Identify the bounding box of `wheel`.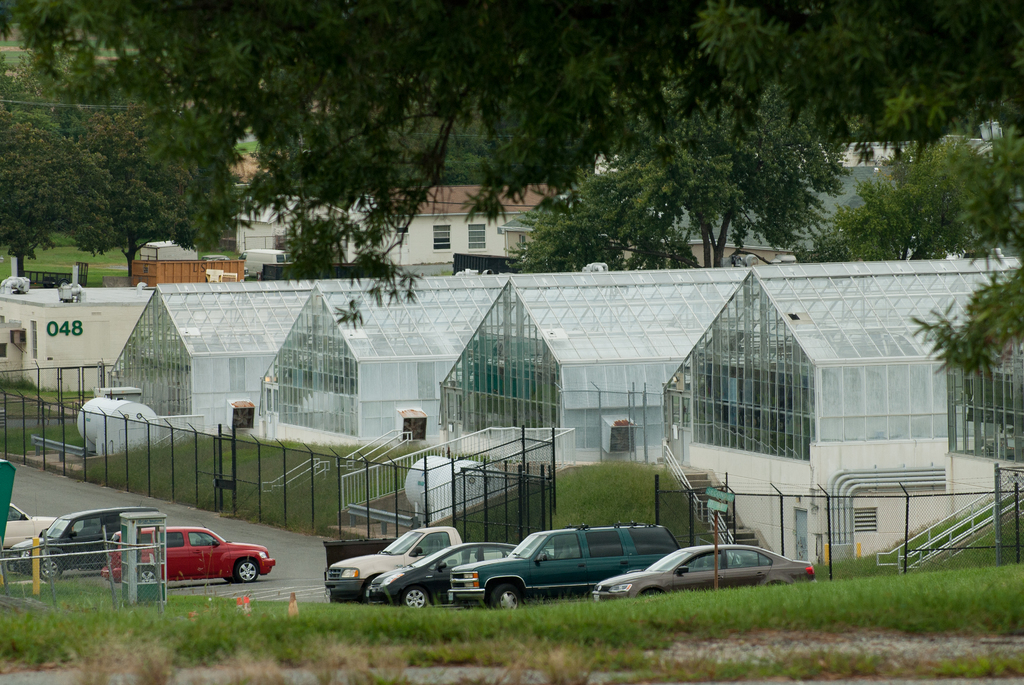
478/579/520/619.
